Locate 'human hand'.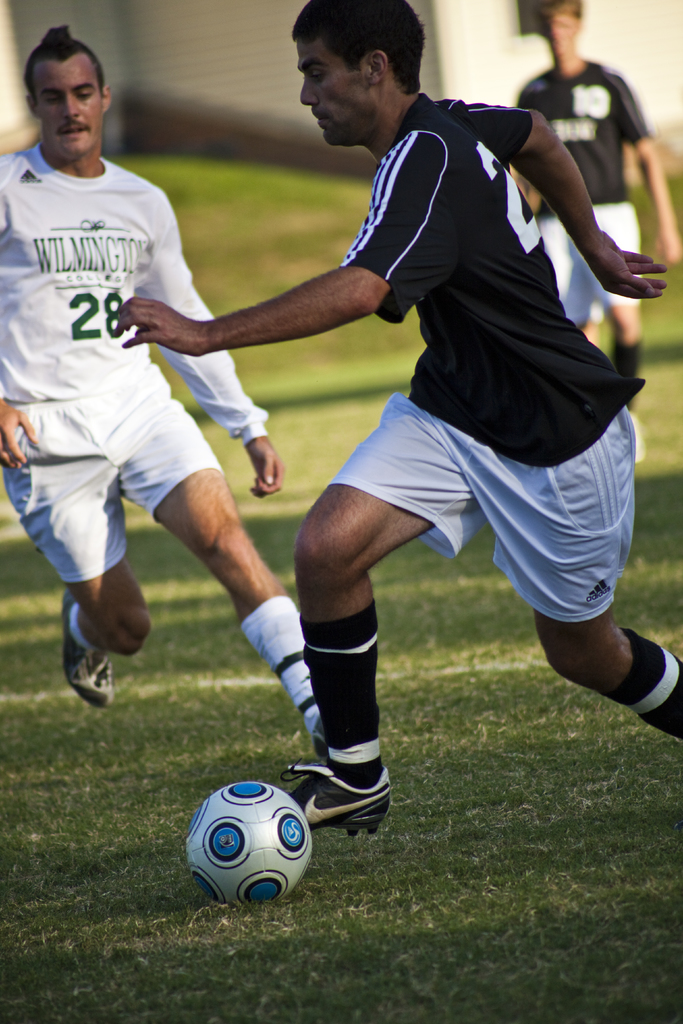
Bounding box: box(244, 442, 284, 498).
